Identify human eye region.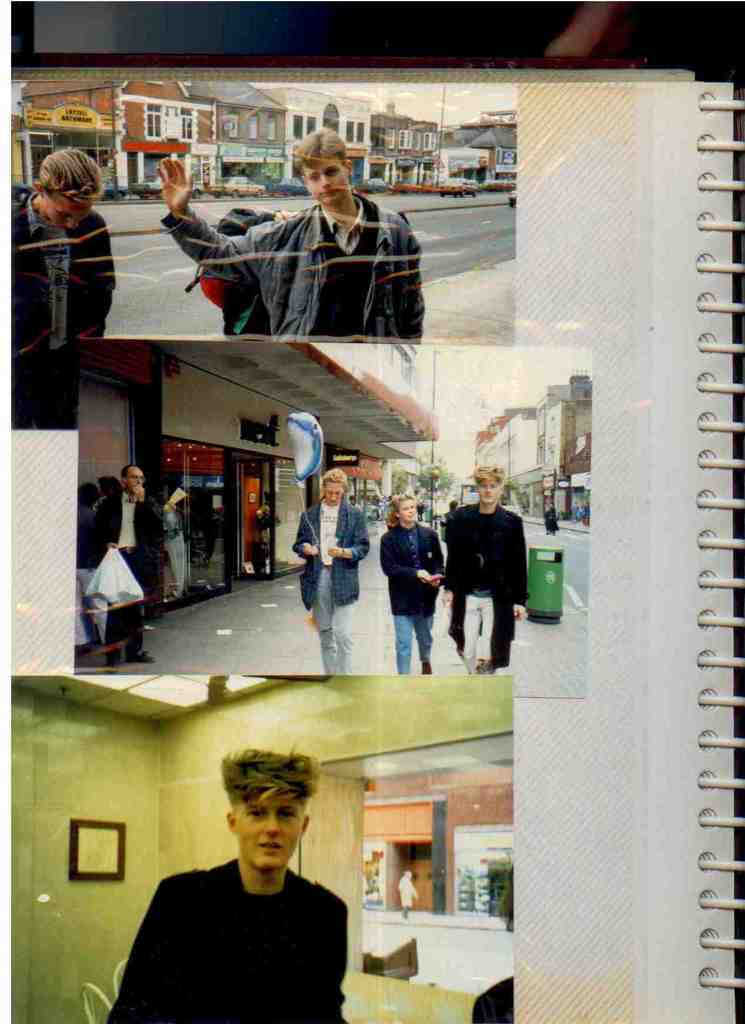
Region: <region>278, 810, 296, 824</region>.
